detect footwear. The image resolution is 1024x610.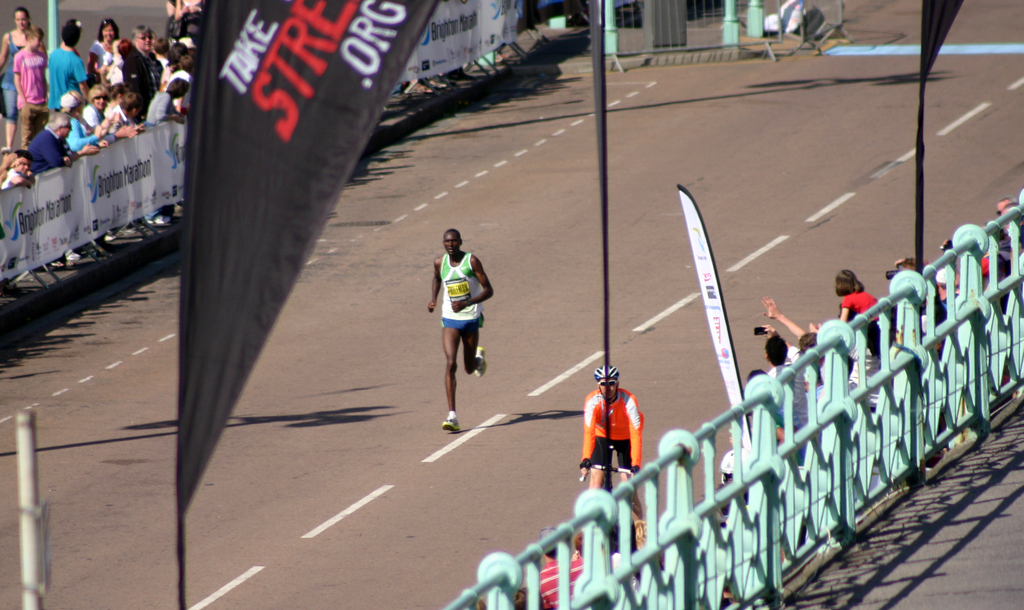
left=63, top=246, right=80, bottom=262.
